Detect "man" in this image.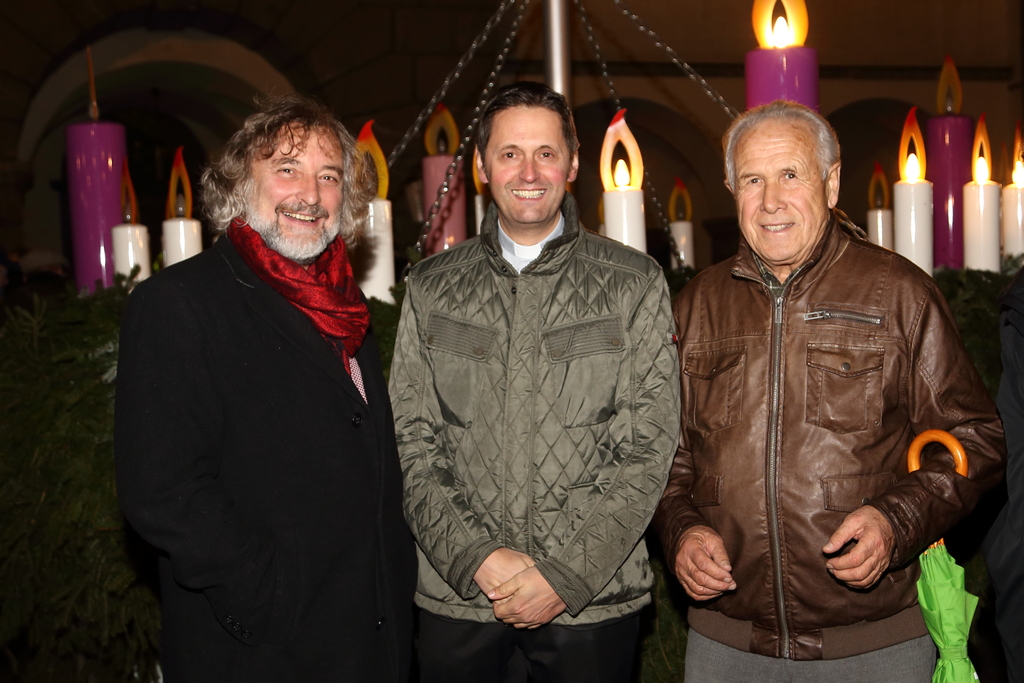
Detection: (652,99,1007,682).
